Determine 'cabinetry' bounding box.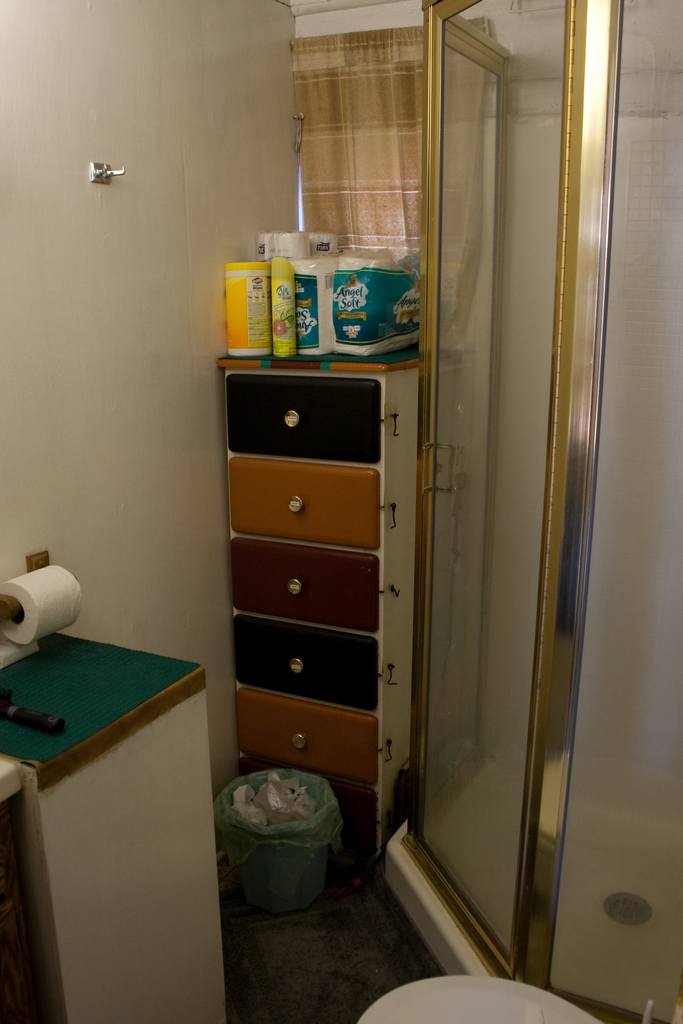
Determined: <bbox>233, 457, 382, 550</bbox>.
